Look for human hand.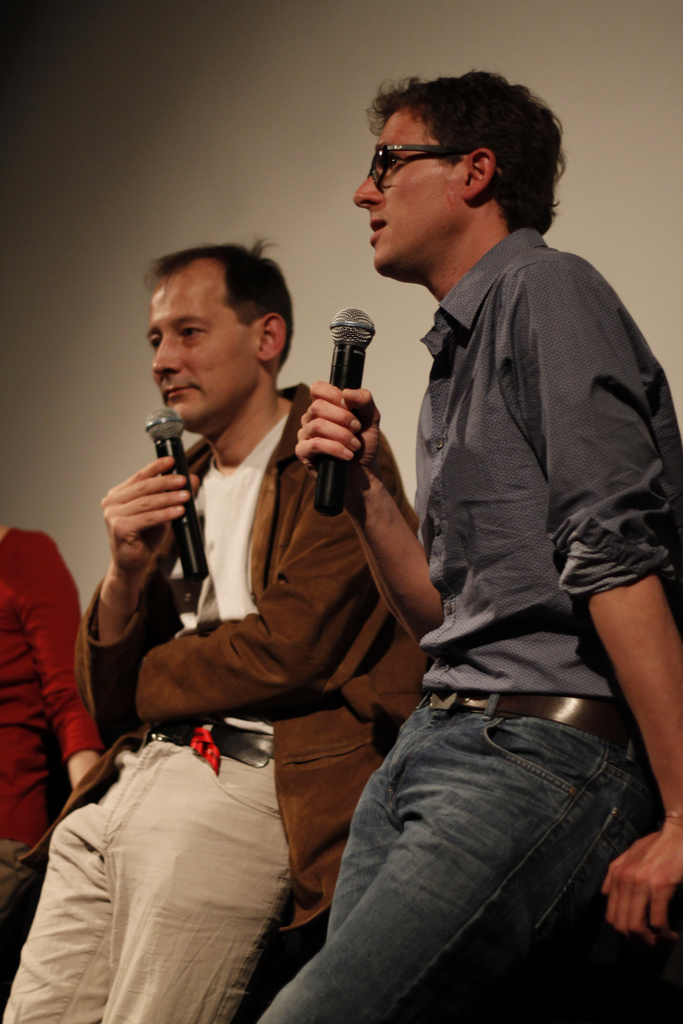
Found: region(90, 451, 195, 656).
